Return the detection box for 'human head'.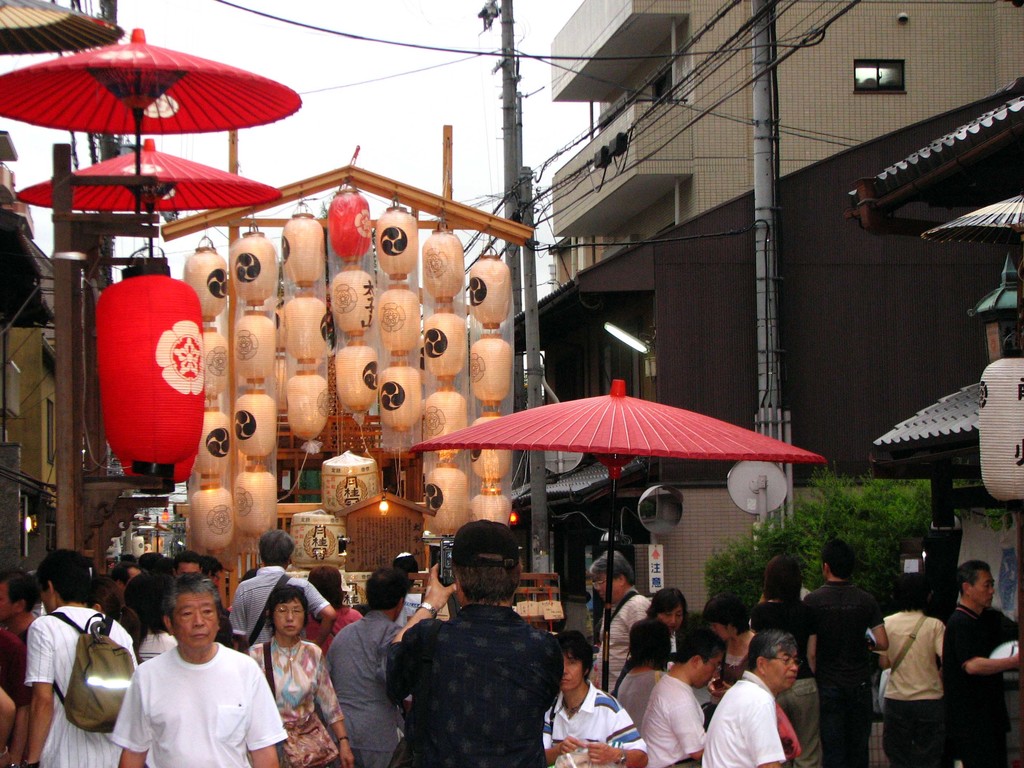
<box>818,536,854,584</box>.
